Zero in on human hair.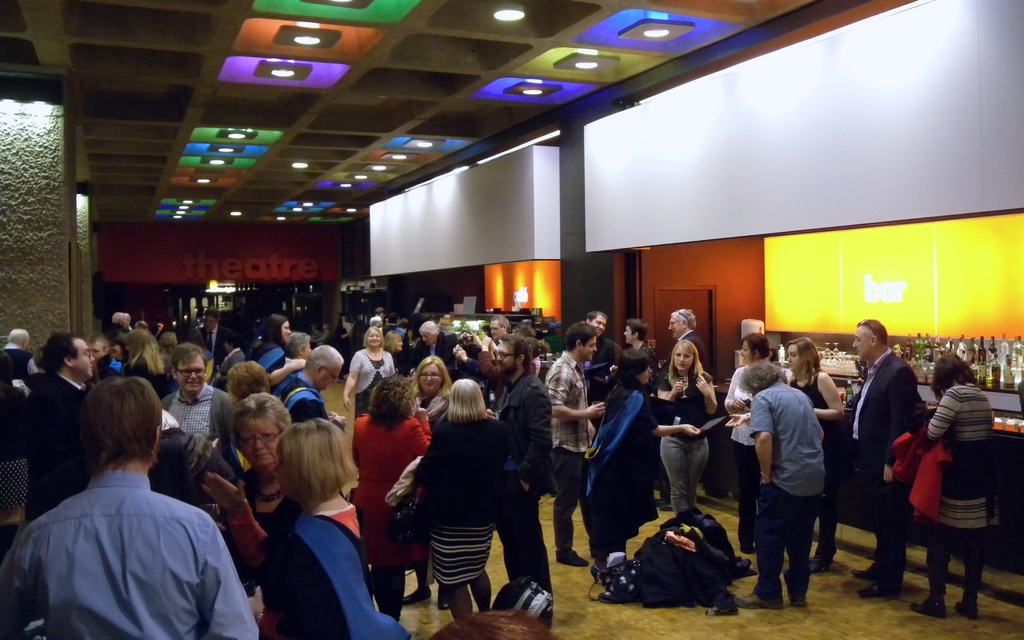
Zeroed in: Rect(360, 325, 383, 350).
